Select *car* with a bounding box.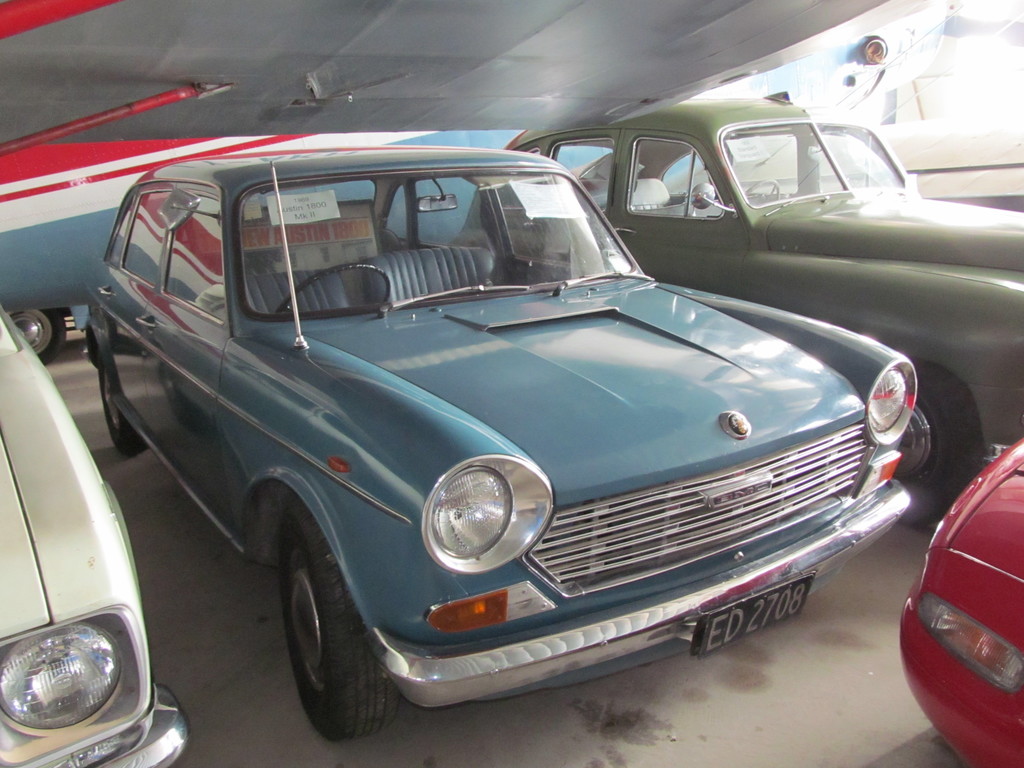
rect(0, 292, 195, 767).
